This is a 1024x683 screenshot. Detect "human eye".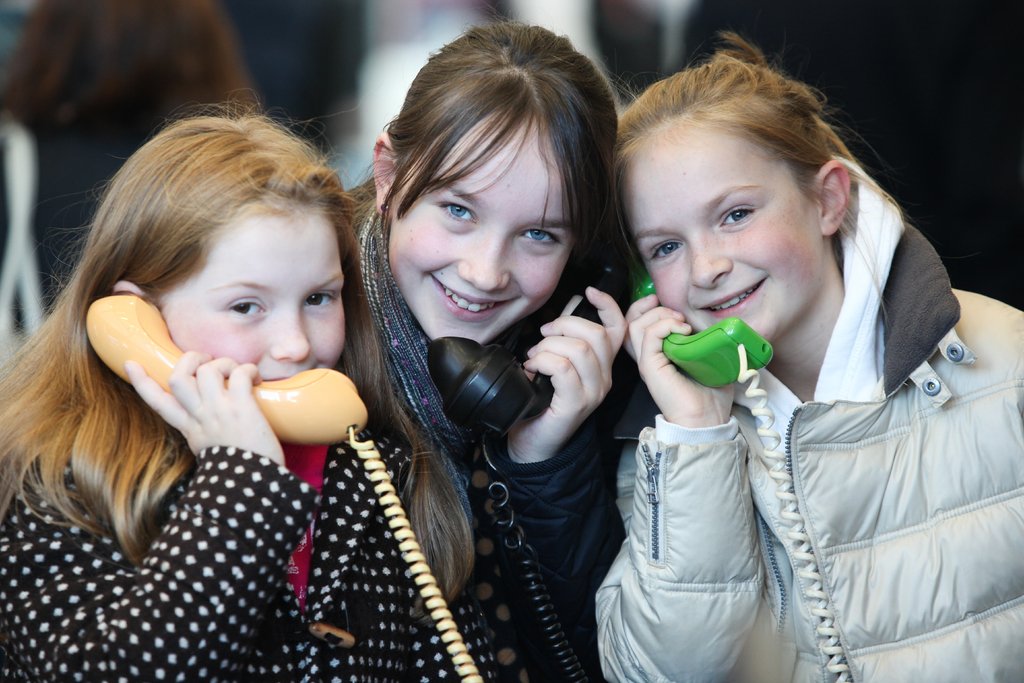
bbox=[645, 242, 689, 262].
